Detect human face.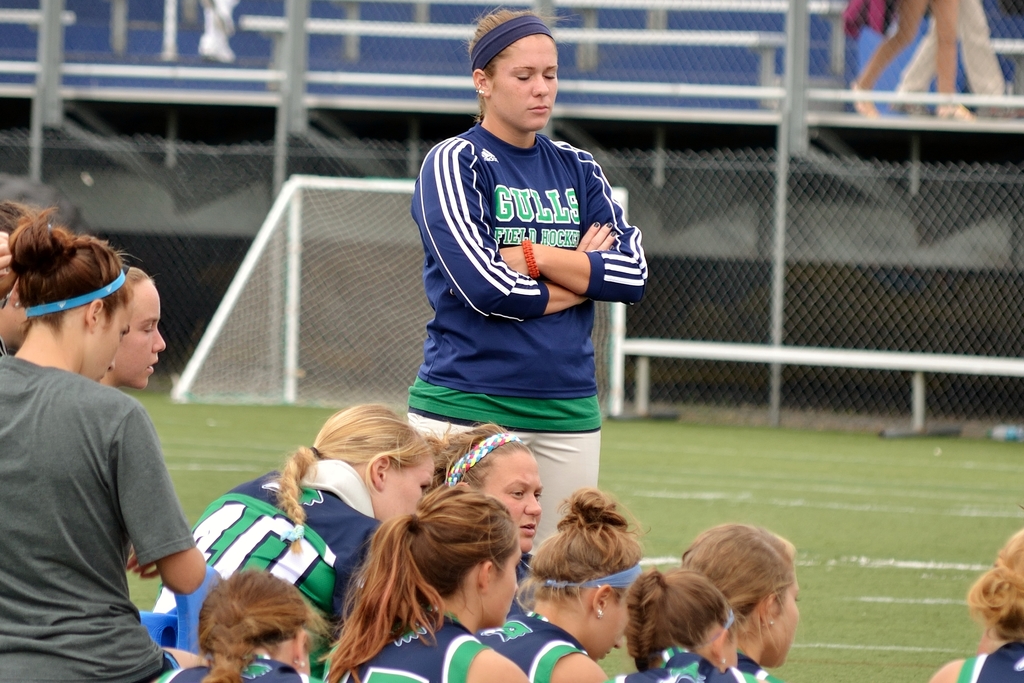
Detected at box=[766, 576, 801, 663].
